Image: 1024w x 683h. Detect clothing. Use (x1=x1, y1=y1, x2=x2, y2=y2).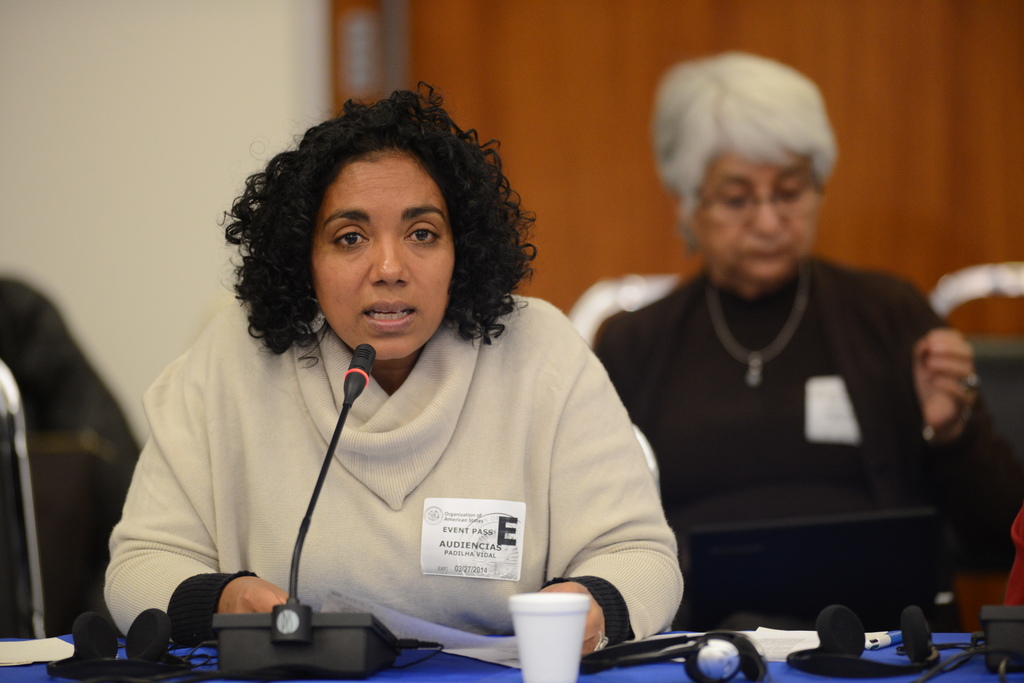
(x1=116, y1=284, x2=700, y2=638).
